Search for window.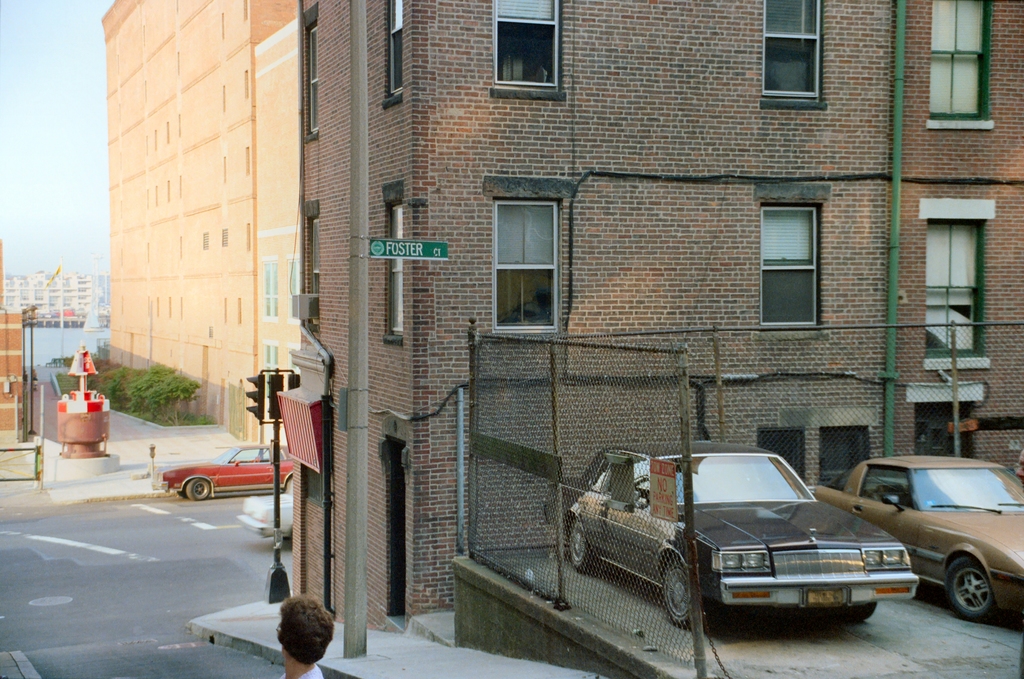
Found at <box>287,342,299,375</box>.
